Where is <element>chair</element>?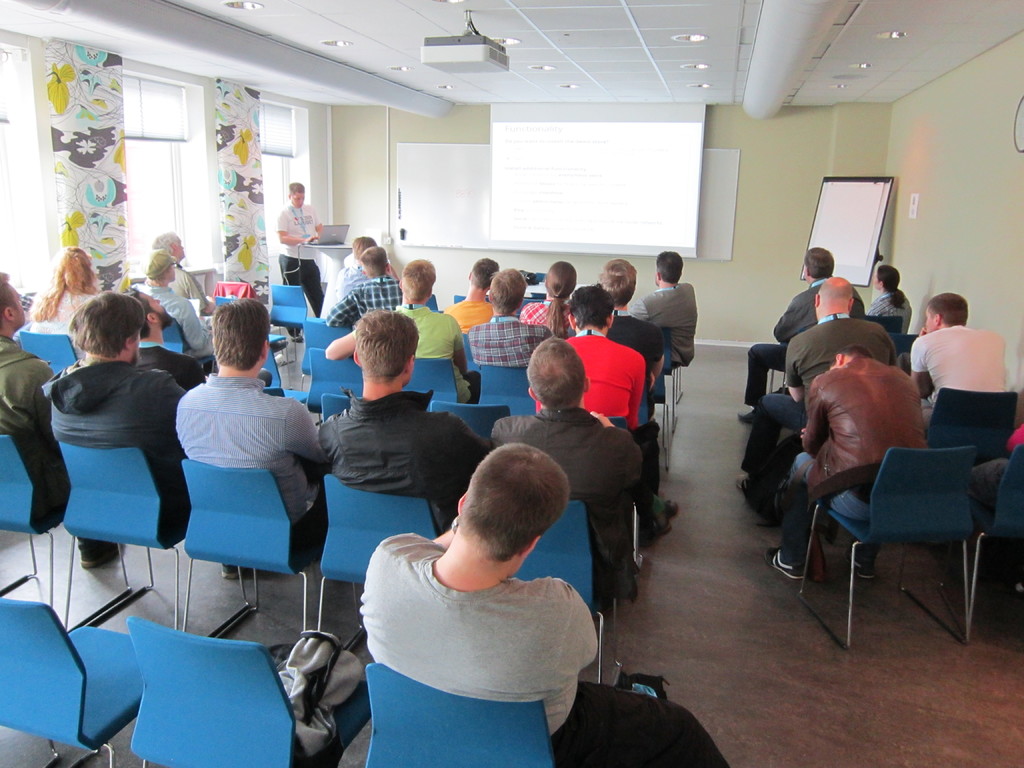
[425,401,513,478].
